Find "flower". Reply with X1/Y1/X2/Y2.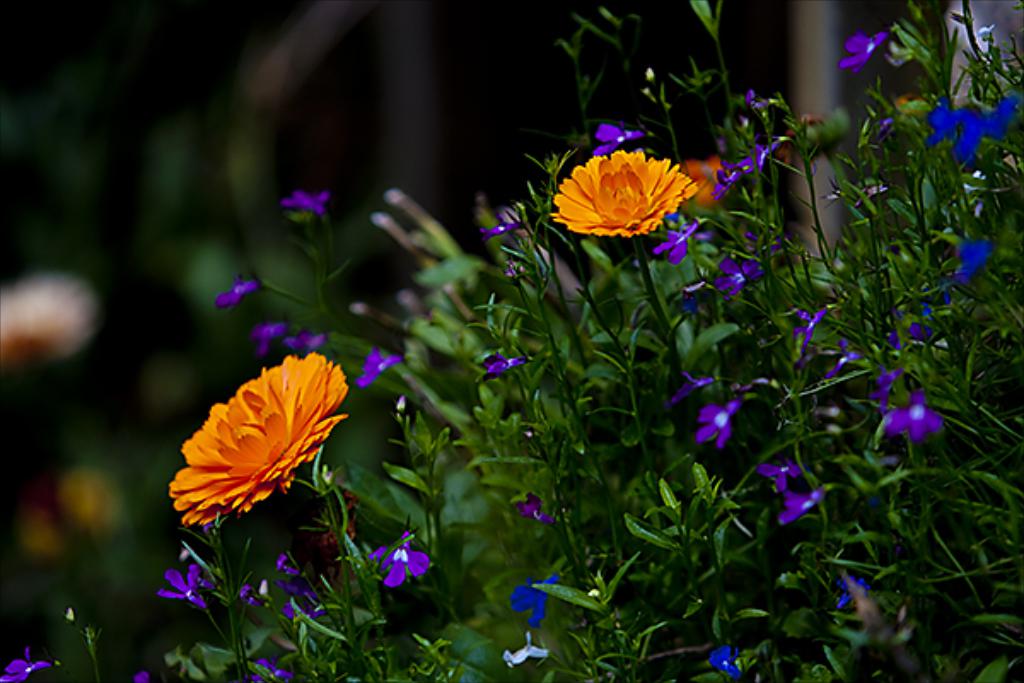
367/529/433/593.
